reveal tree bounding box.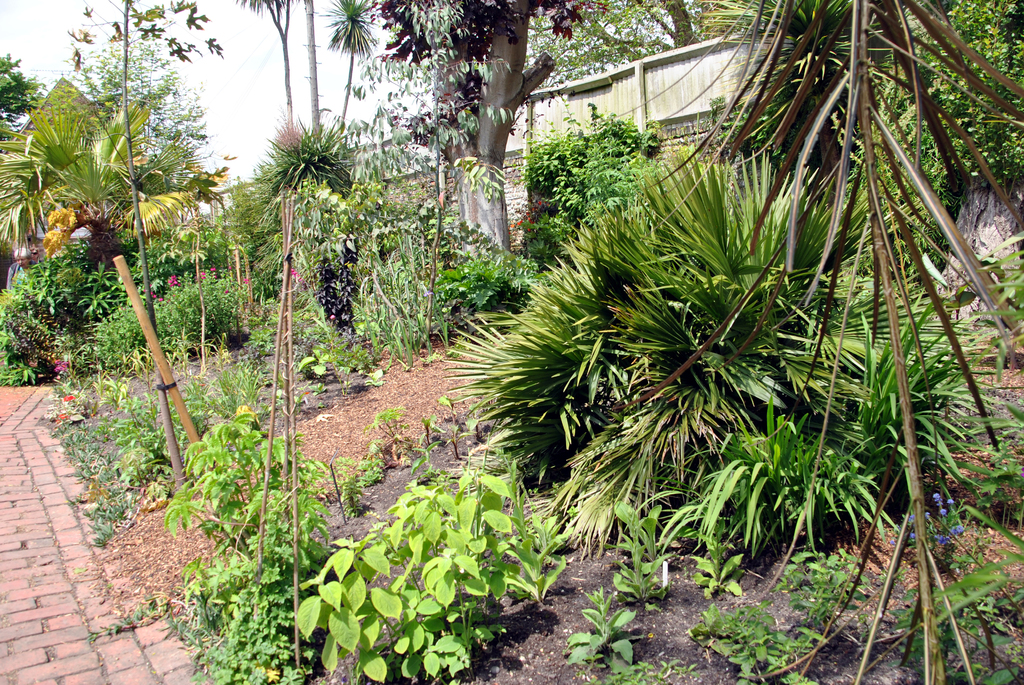
Revealed: select_region(518, 5, 763, 76).
